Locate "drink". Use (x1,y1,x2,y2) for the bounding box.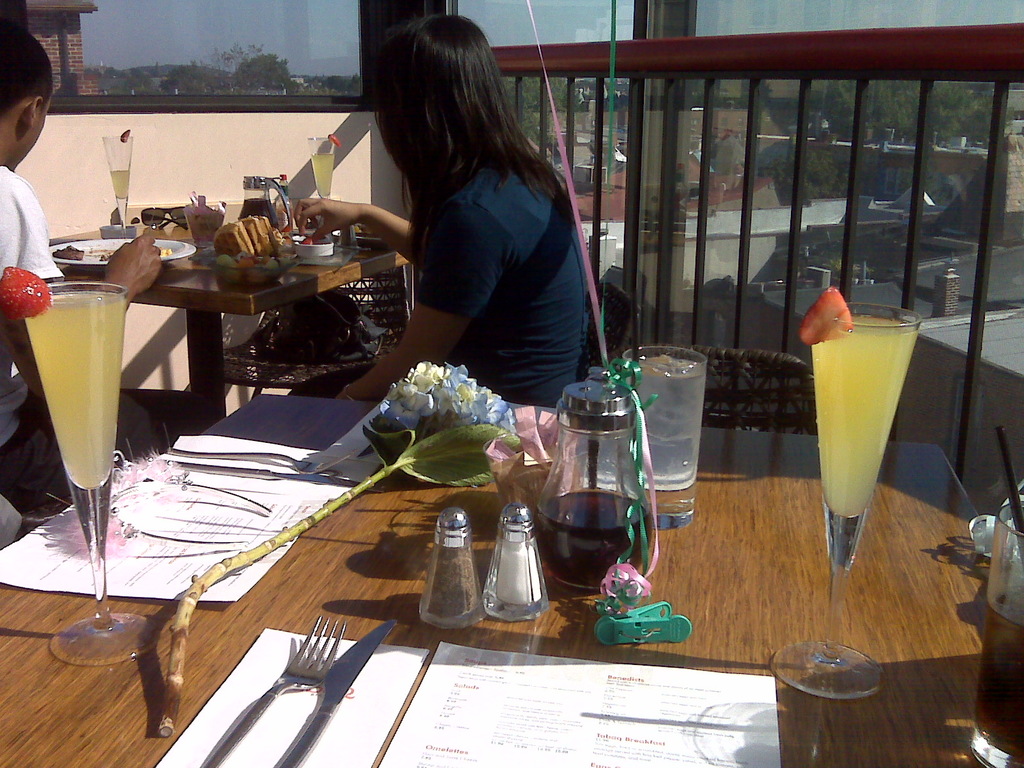
(970,589,1023,757).
